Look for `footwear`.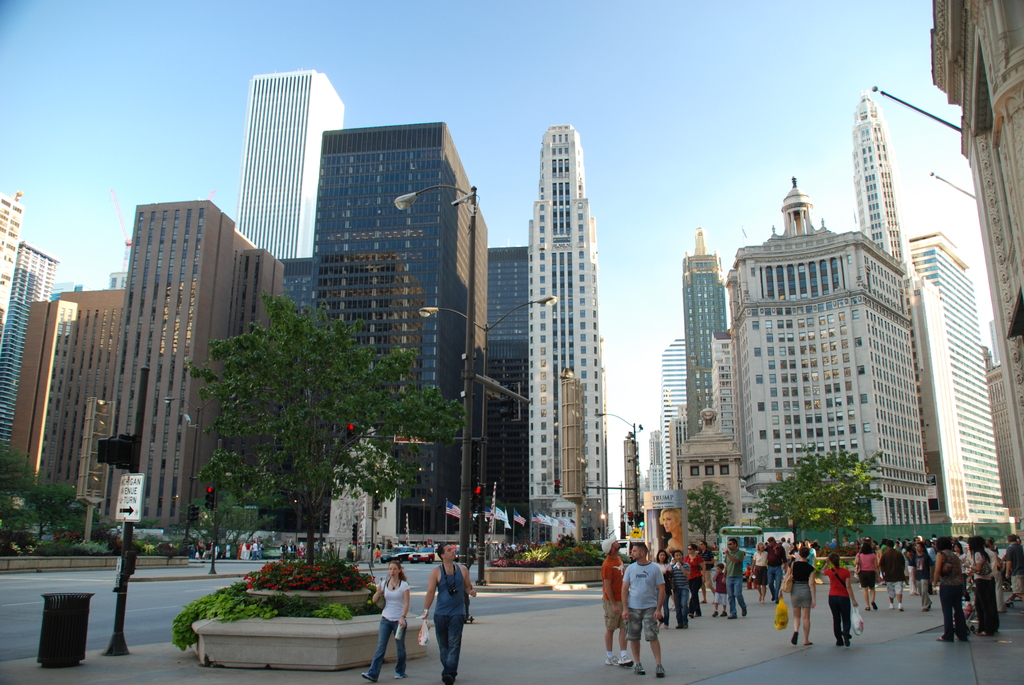
Found: bbox=(900, 604, 902, 611).
